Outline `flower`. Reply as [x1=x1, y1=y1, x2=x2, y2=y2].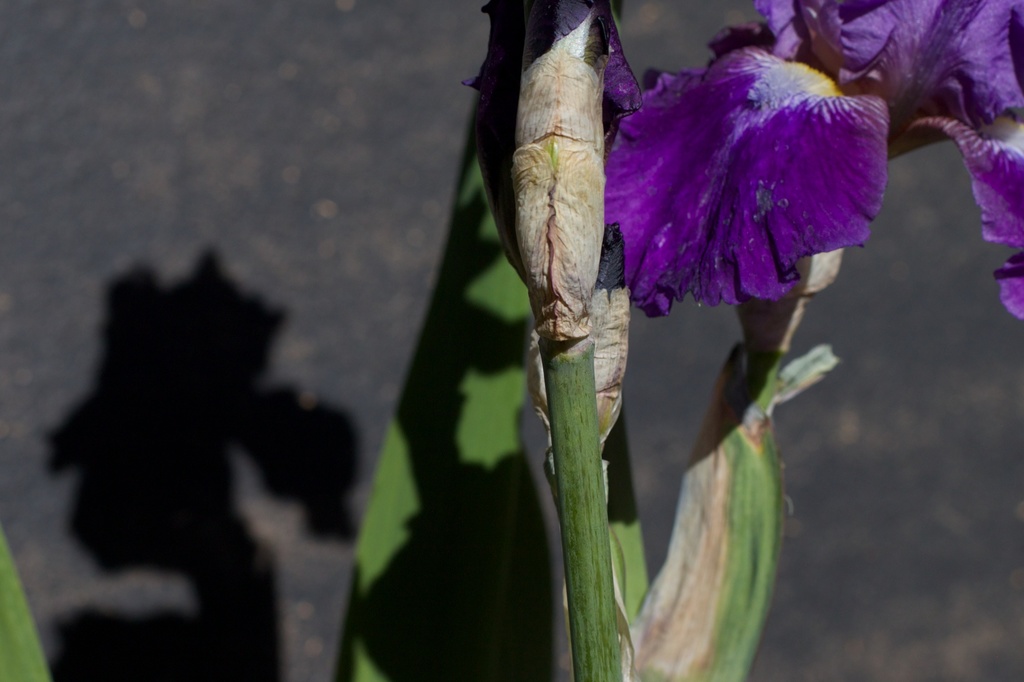
[x1=605, y1=29, x2=901, y2=321].
